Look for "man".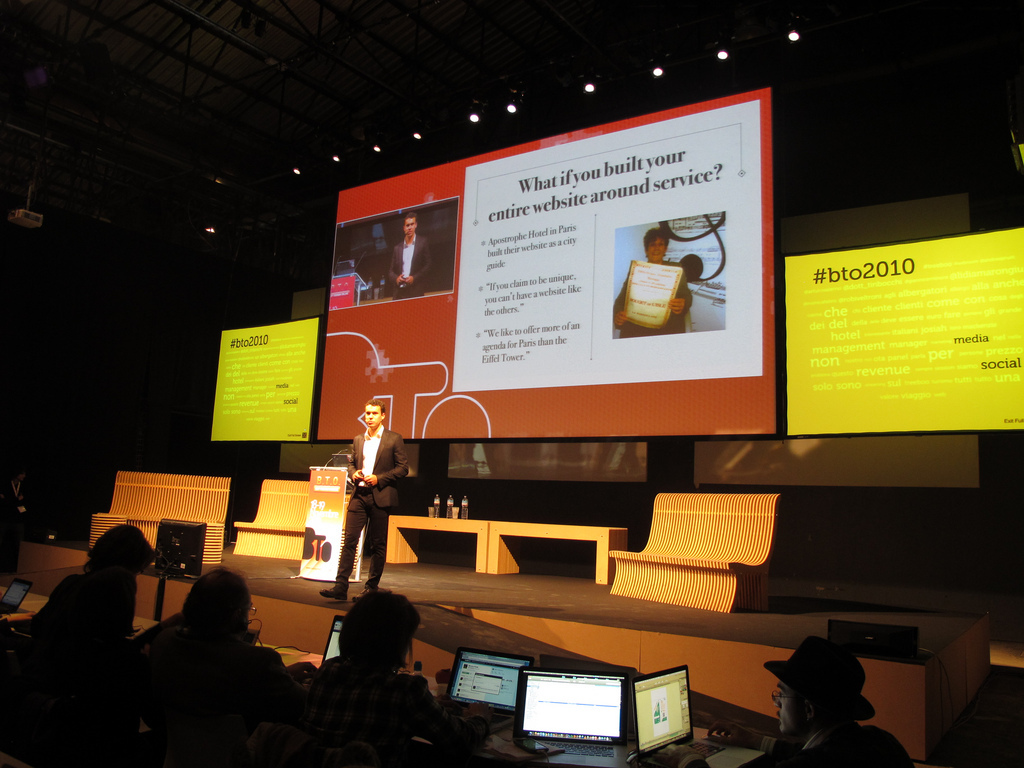
Found: select_region(385, 208, 433, 292).
